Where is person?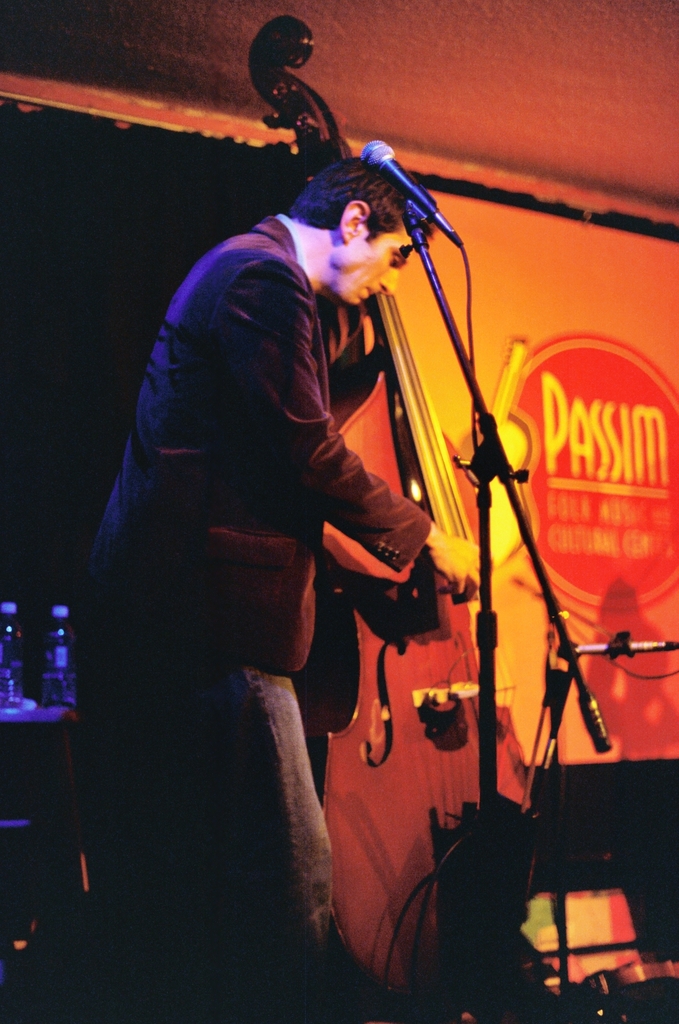
pyautogui.locateOnScreen(115, 110, 563, 987).
